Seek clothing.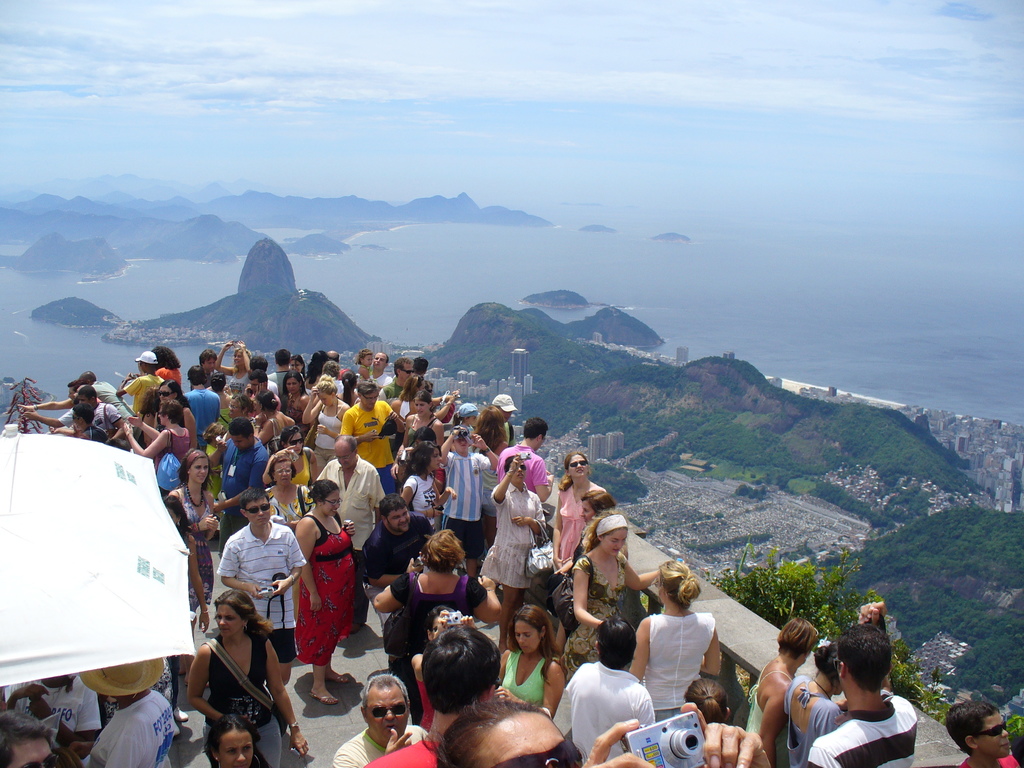
x1=0 y1=669 x2=111 y2=751.
